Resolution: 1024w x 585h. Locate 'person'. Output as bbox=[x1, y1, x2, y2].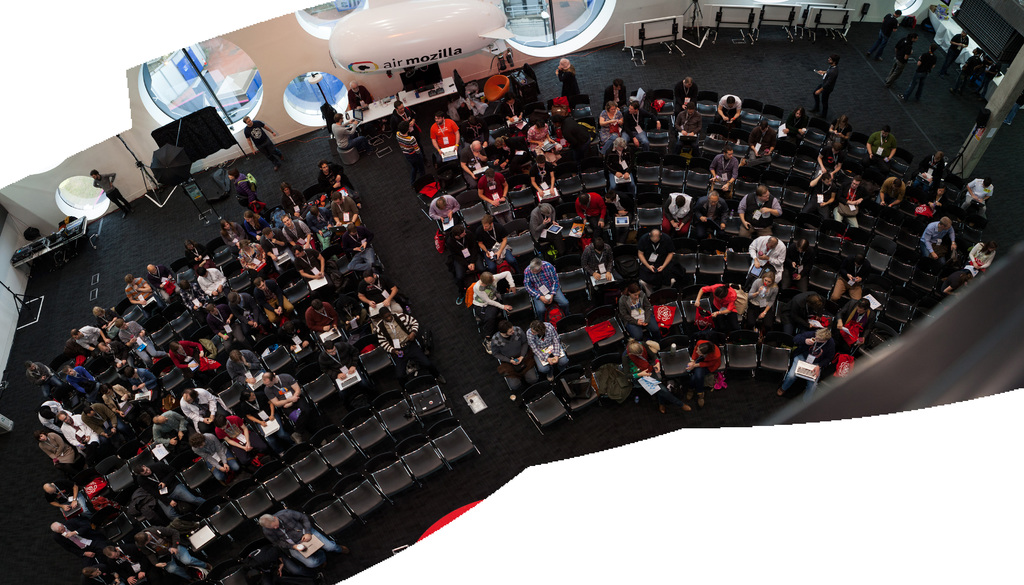
bbox=[118, 314, 170, 366].
